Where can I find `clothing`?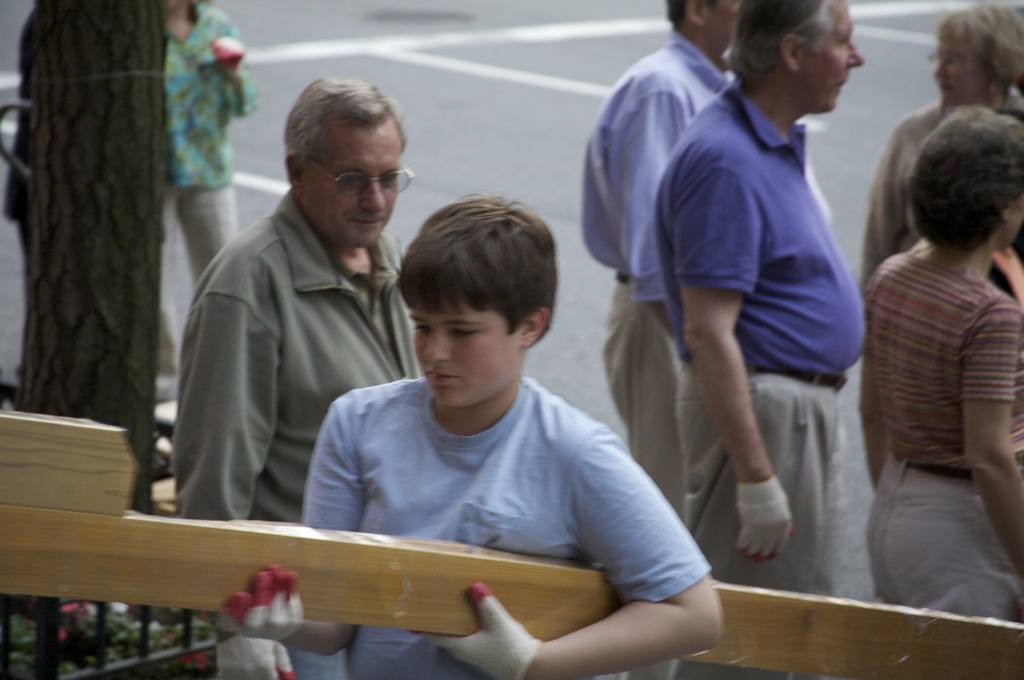
You can find it at {"left": 651, "top": 78, "right": 866, "bottom": 679}.
